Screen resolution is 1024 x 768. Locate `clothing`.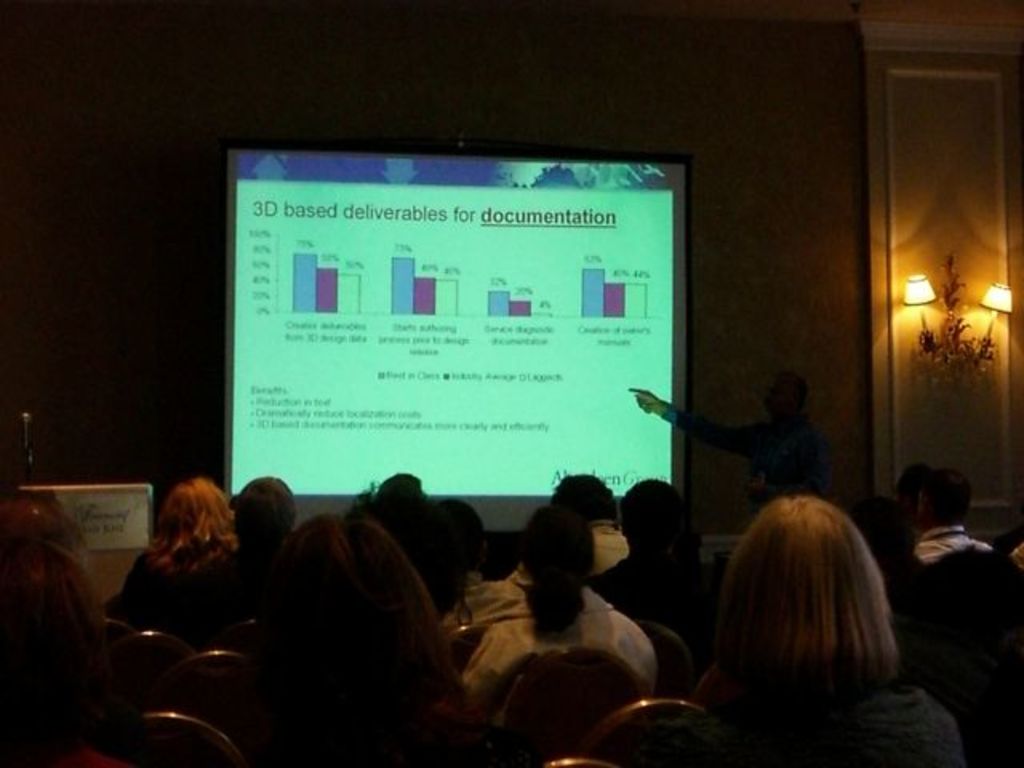
702 694 968 766.
